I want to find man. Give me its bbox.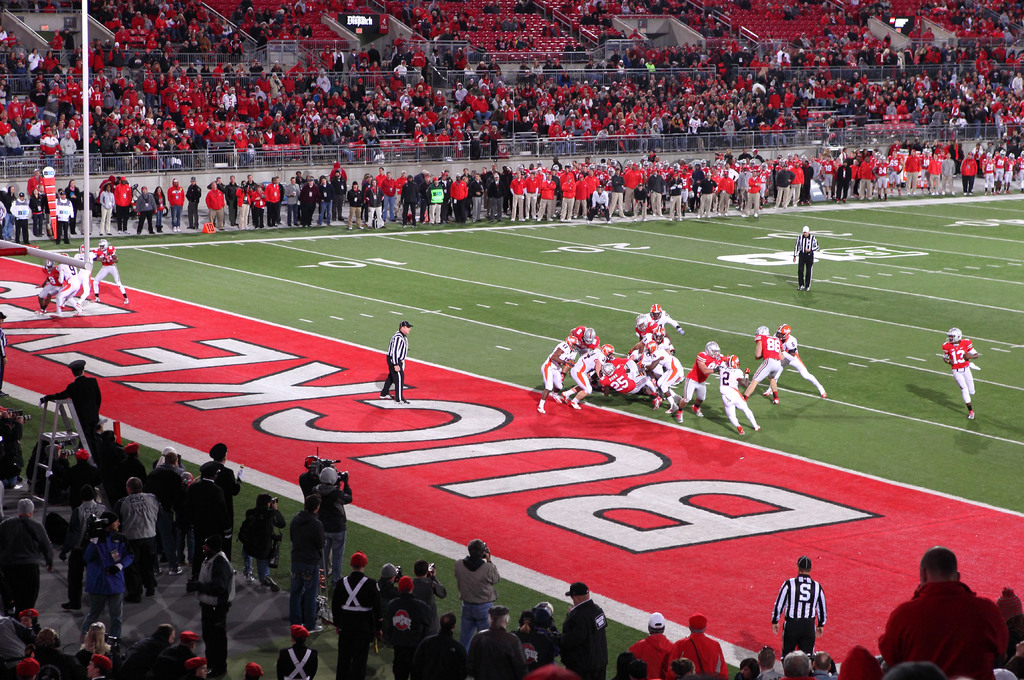
locate(908, 26, 920, 53).
